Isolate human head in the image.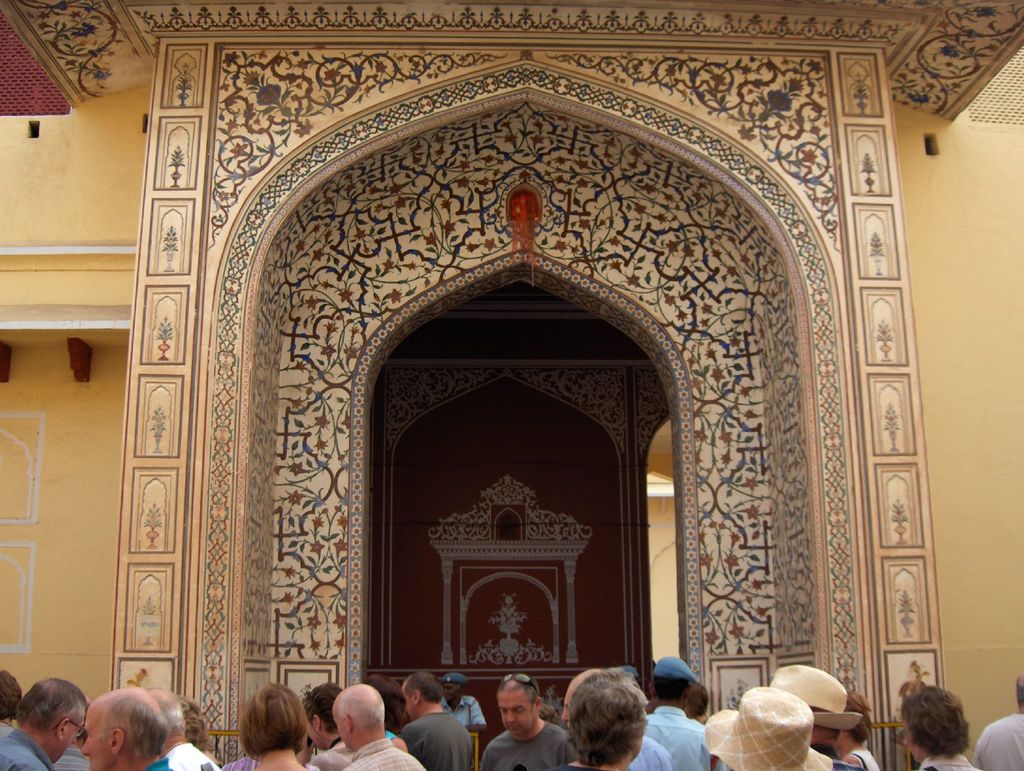
Isolated region: pyautogui.locateOnScreen(1012, 671, 1023, 716).
